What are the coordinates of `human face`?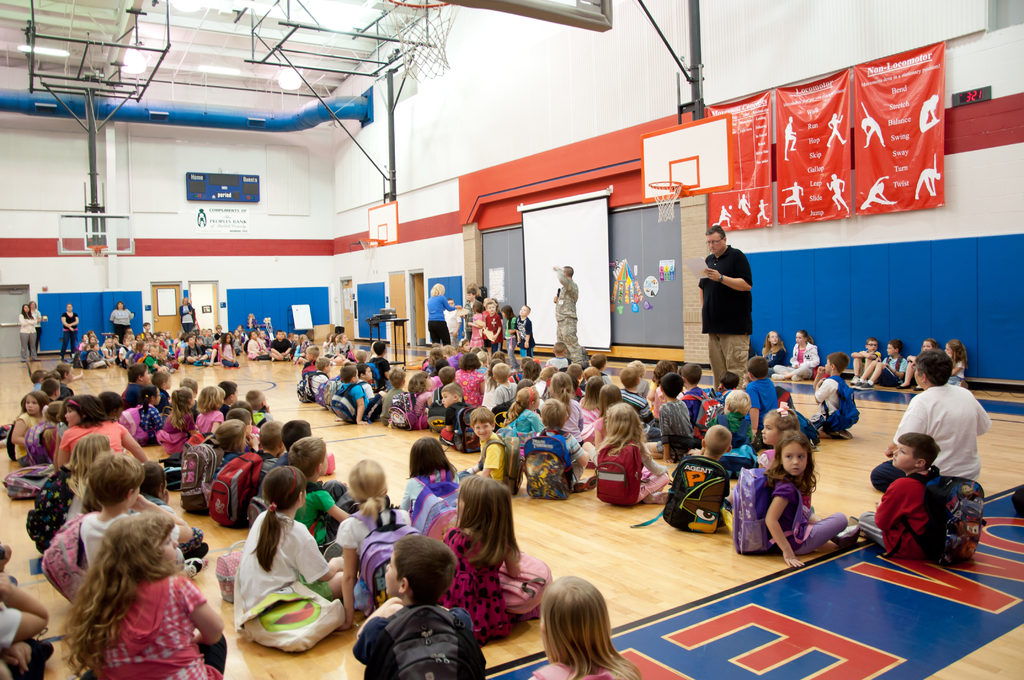
BBox(892, 441, 913, 465).
